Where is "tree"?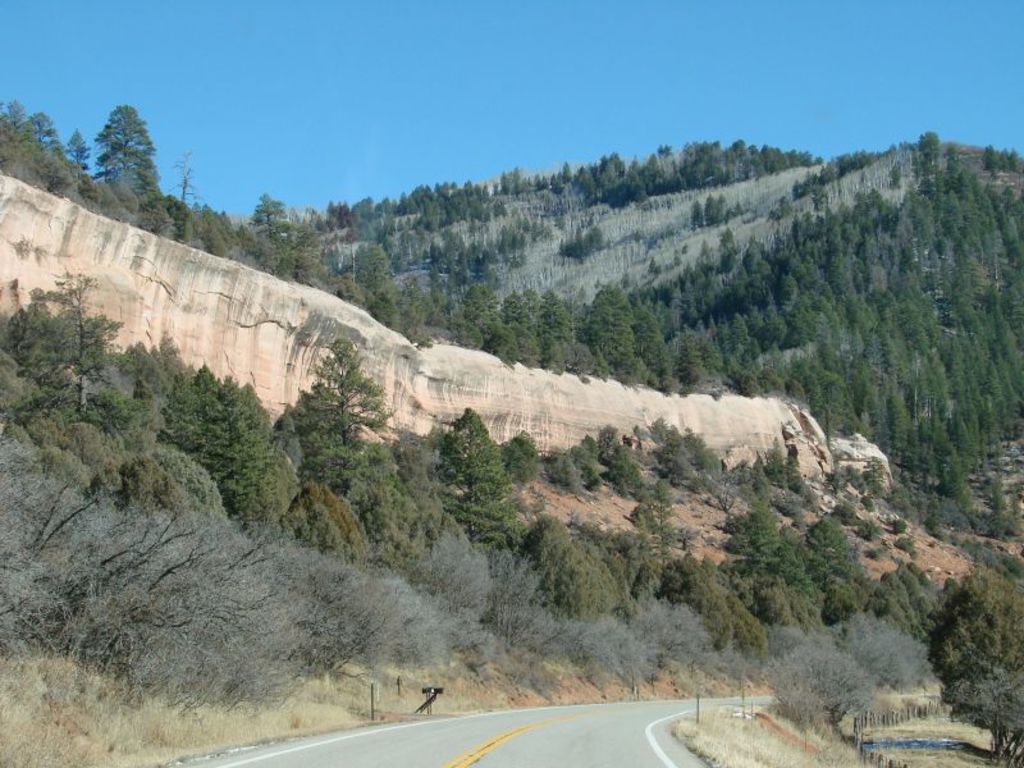
locate(72, 101, 164, 200).
